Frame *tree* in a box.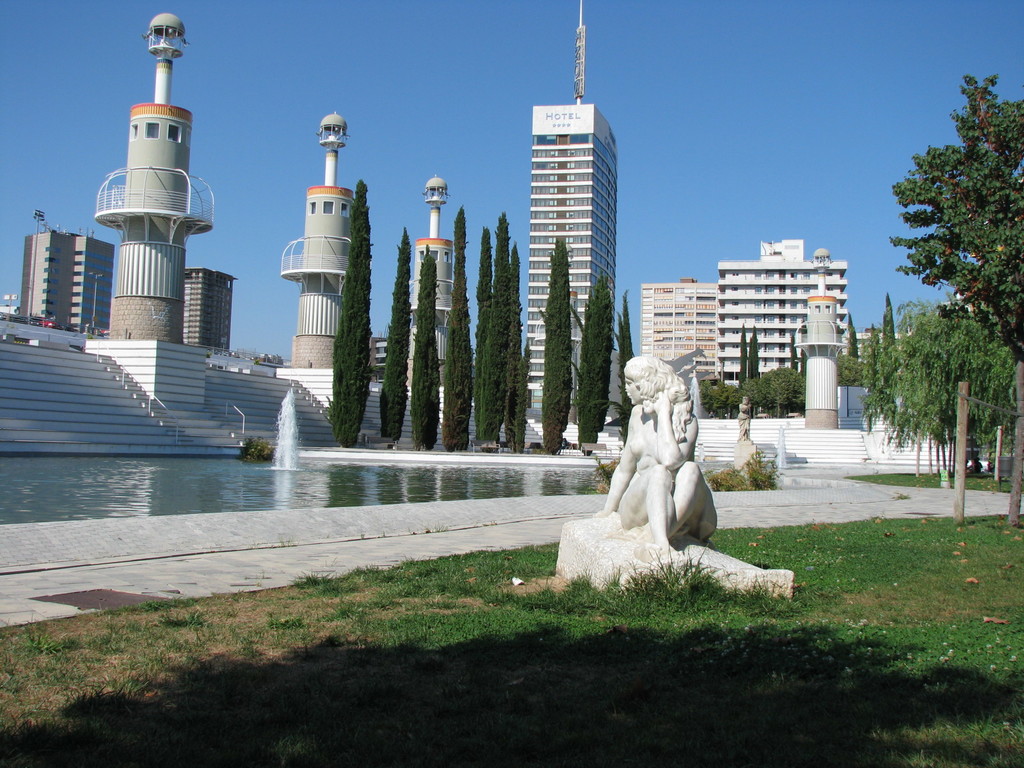
locate(614, 283, 640, 439).
